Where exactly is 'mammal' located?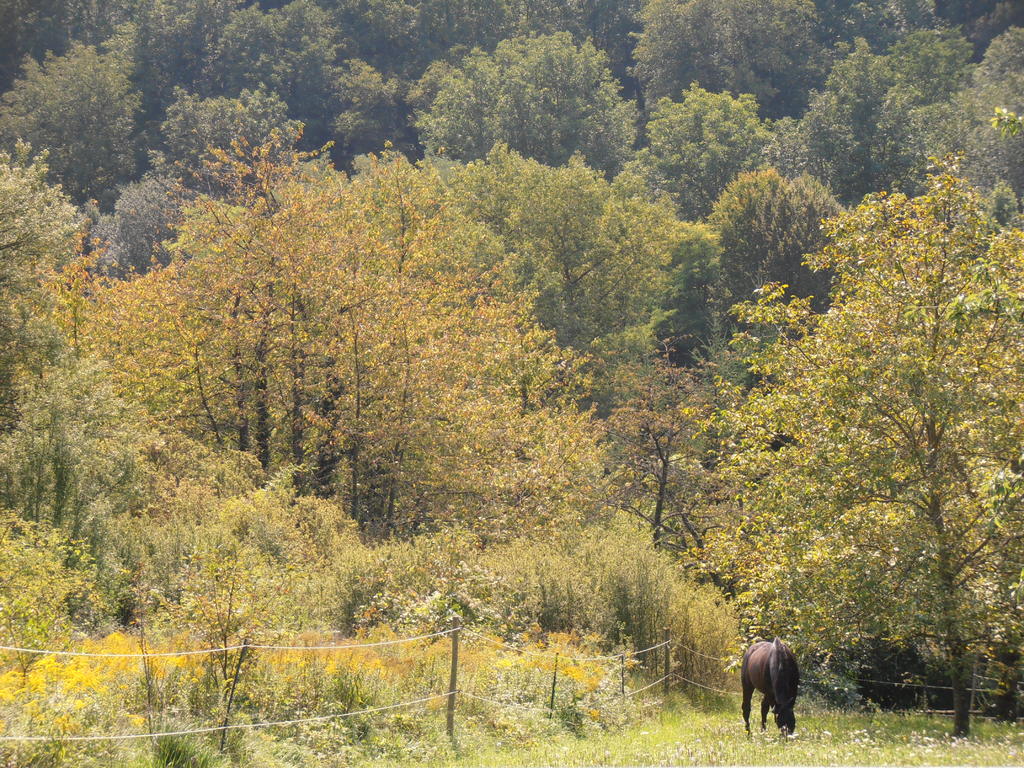
Its bounding box is select_region(741, 645, 810, 740).
